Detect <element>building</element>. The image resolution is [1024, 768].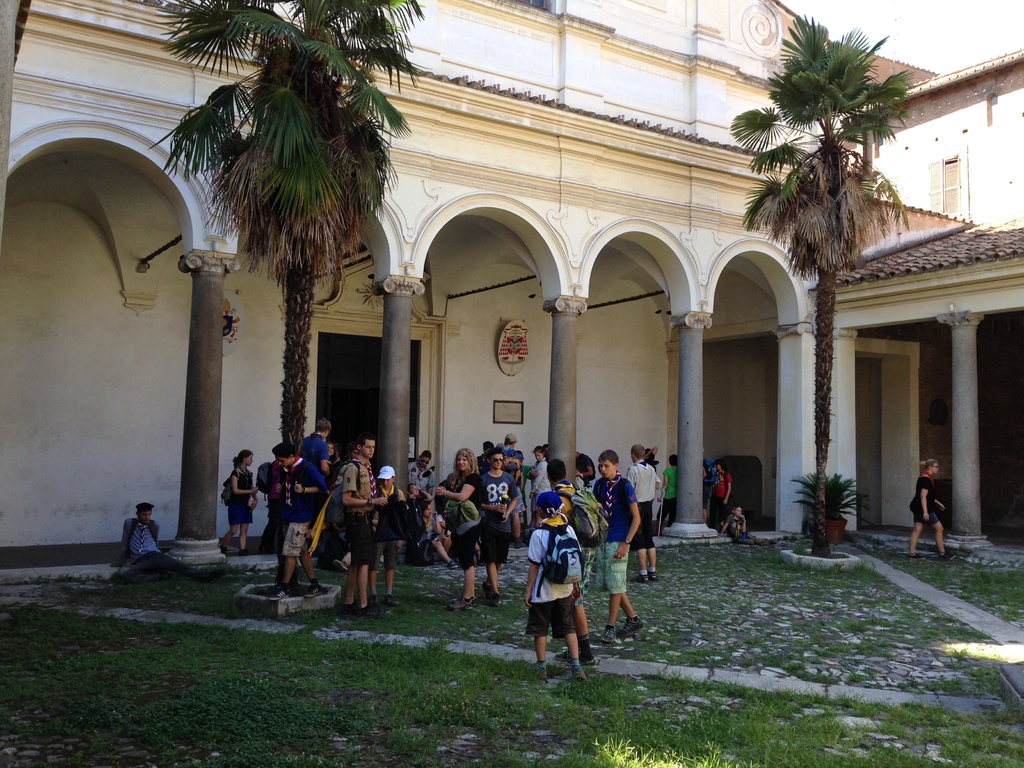
(left=0, top=0, right=1023, bottom=591).
